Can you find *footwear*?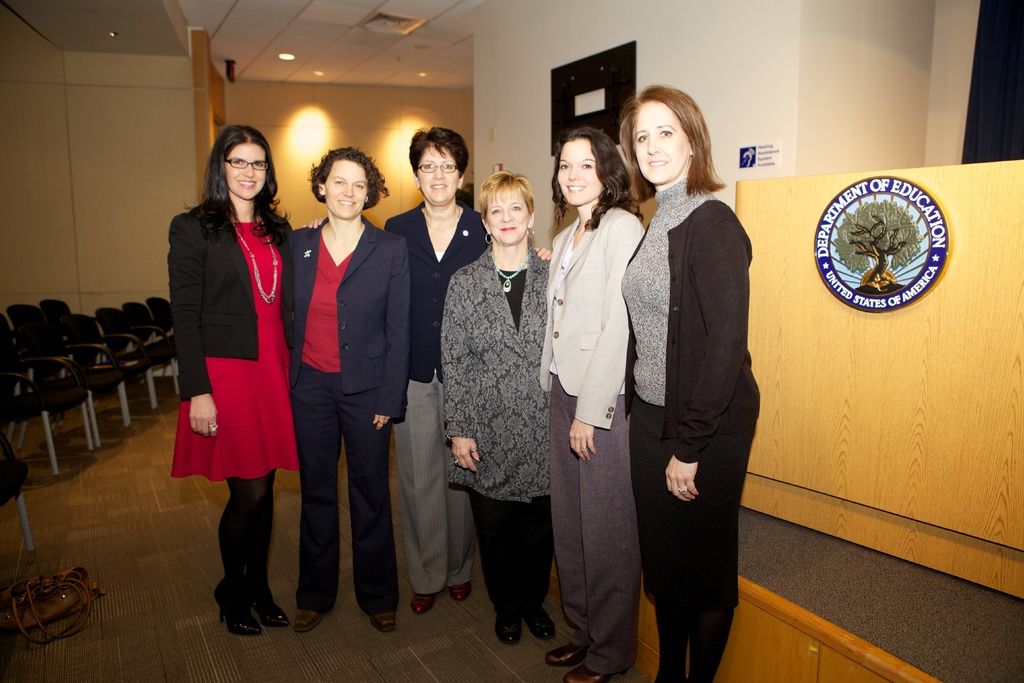
Yes, bounding box: 371/605/399/632.
